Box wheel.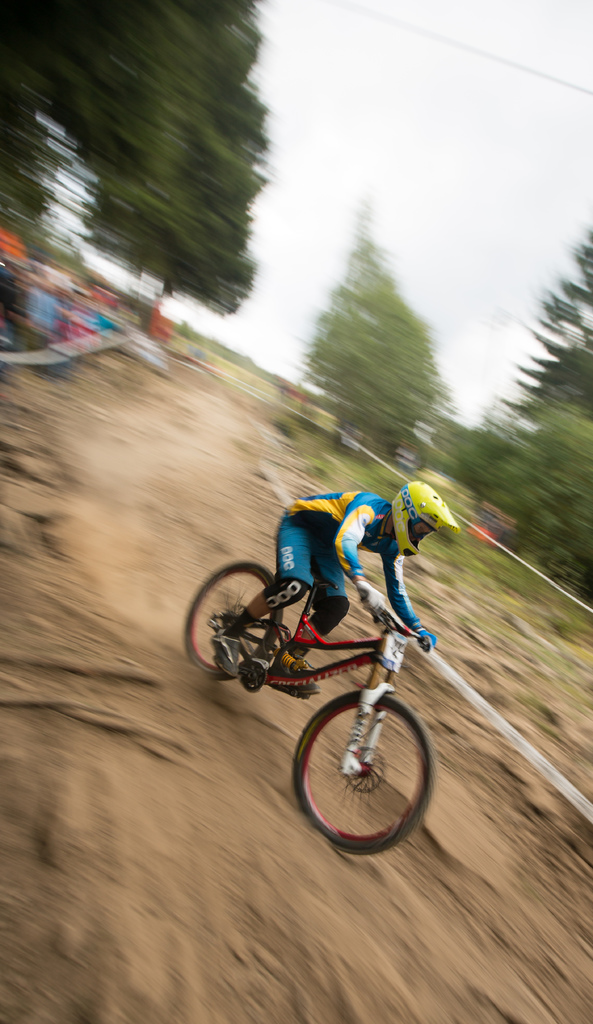
[291, 682, 432, 845].
